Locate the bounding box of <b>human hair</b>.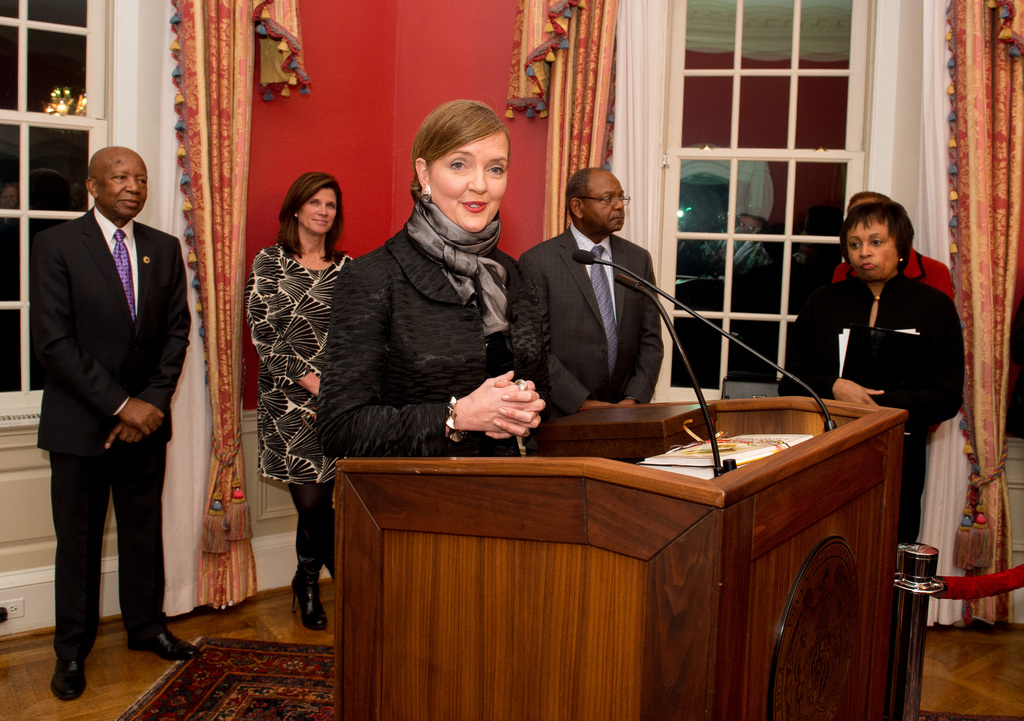
Bounding box: [564, 166, 612, 203].
